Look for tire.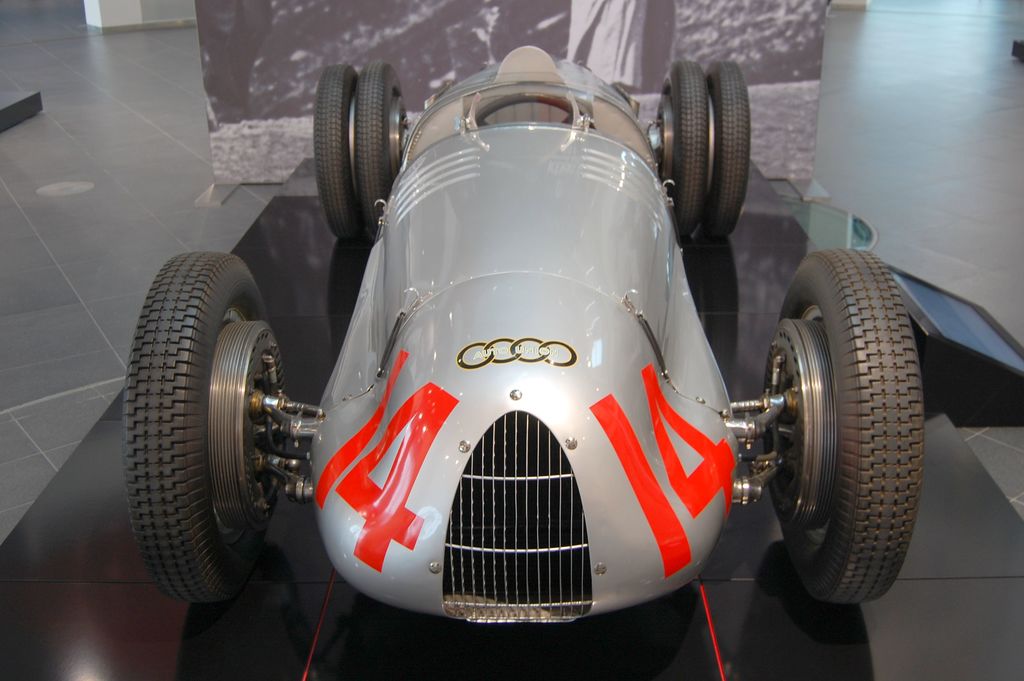
Found: left=353, top=58, right=404, bottom=239.
